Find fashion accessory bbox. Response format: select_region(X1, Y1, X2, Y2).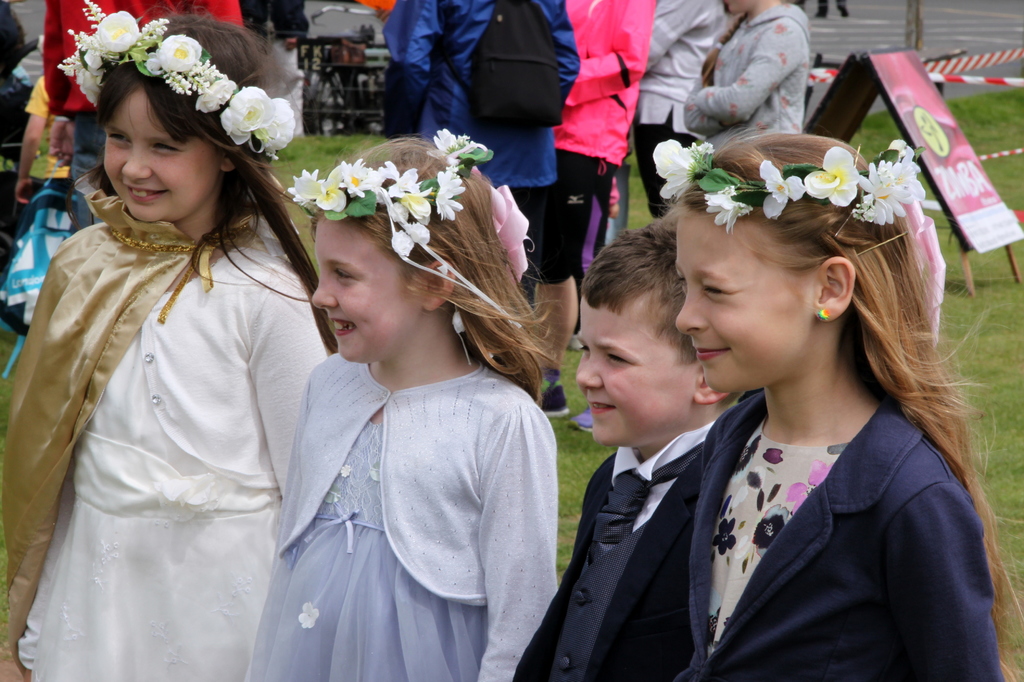
select_region(54, 0, 297, 159).
